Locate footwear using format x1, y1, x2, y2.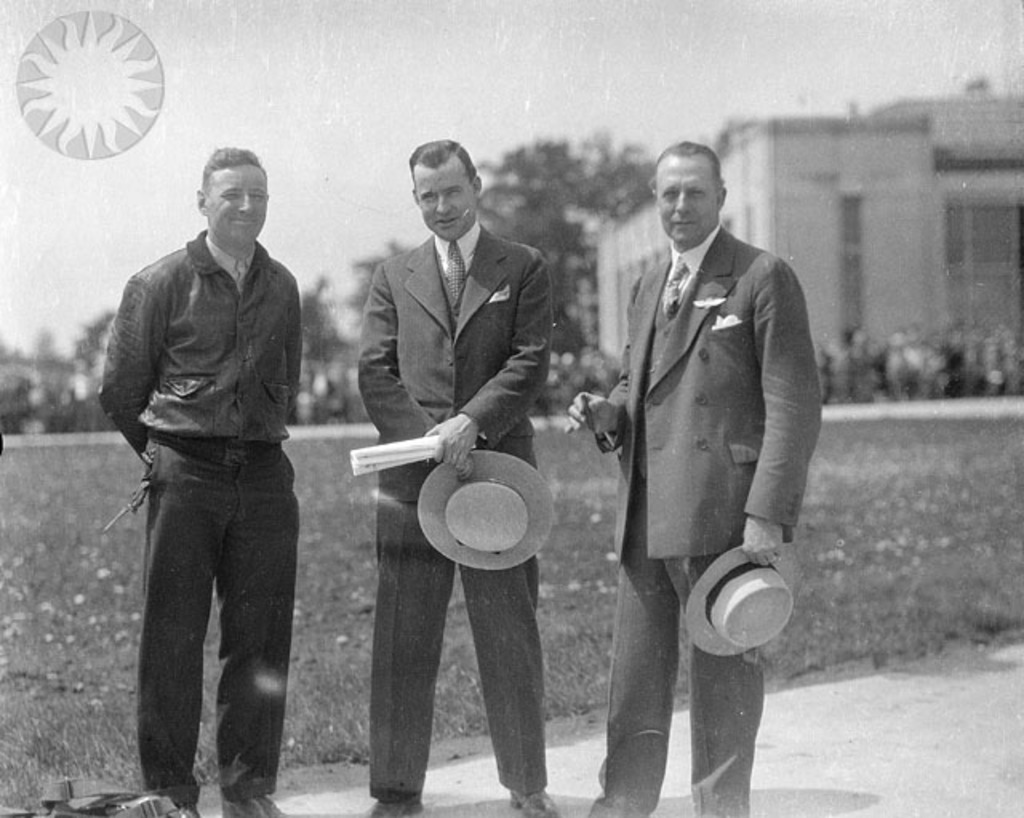
221, 784, 288, 816.
